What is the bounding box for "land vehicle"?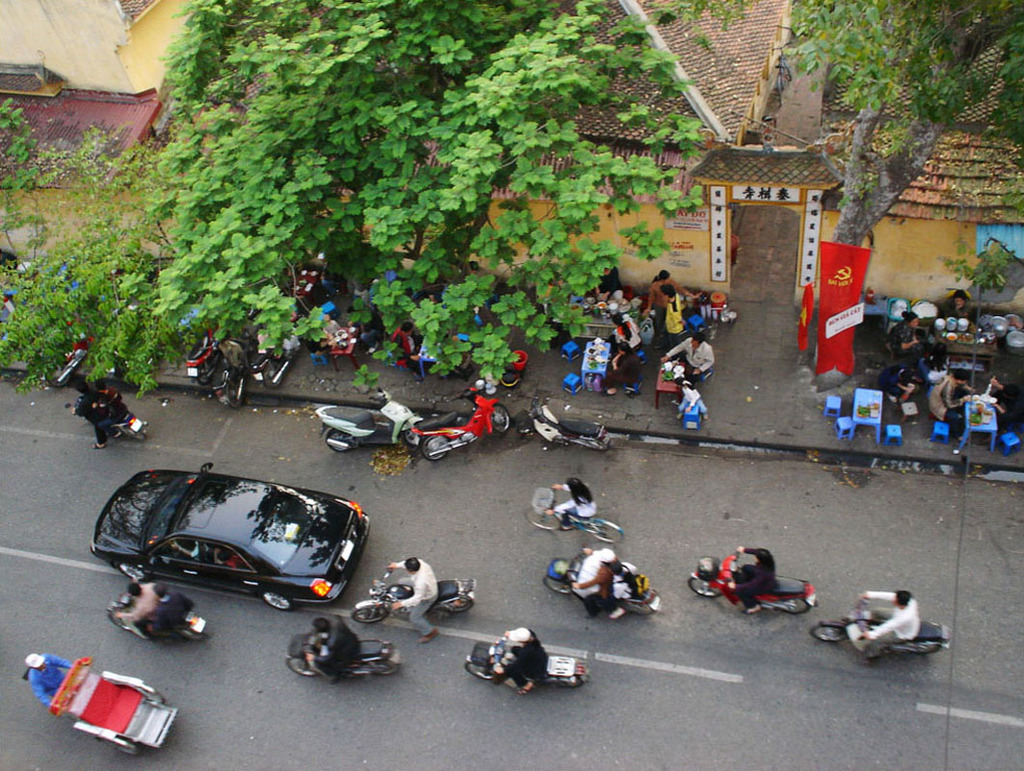
[524, 491, 623, 545].
